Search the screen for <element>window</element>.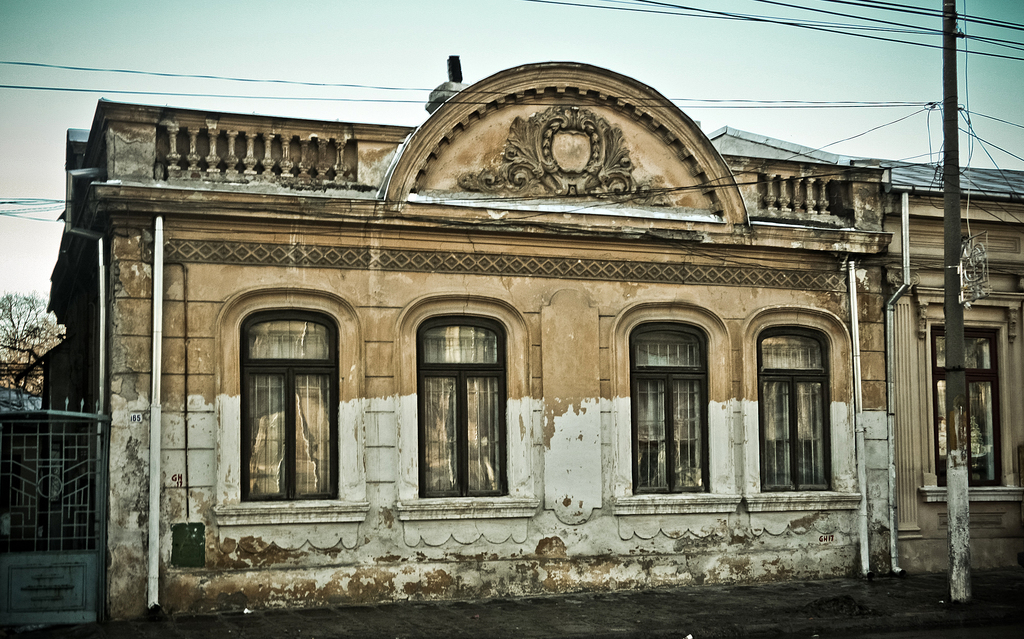
Found at 232,288,337,519.
